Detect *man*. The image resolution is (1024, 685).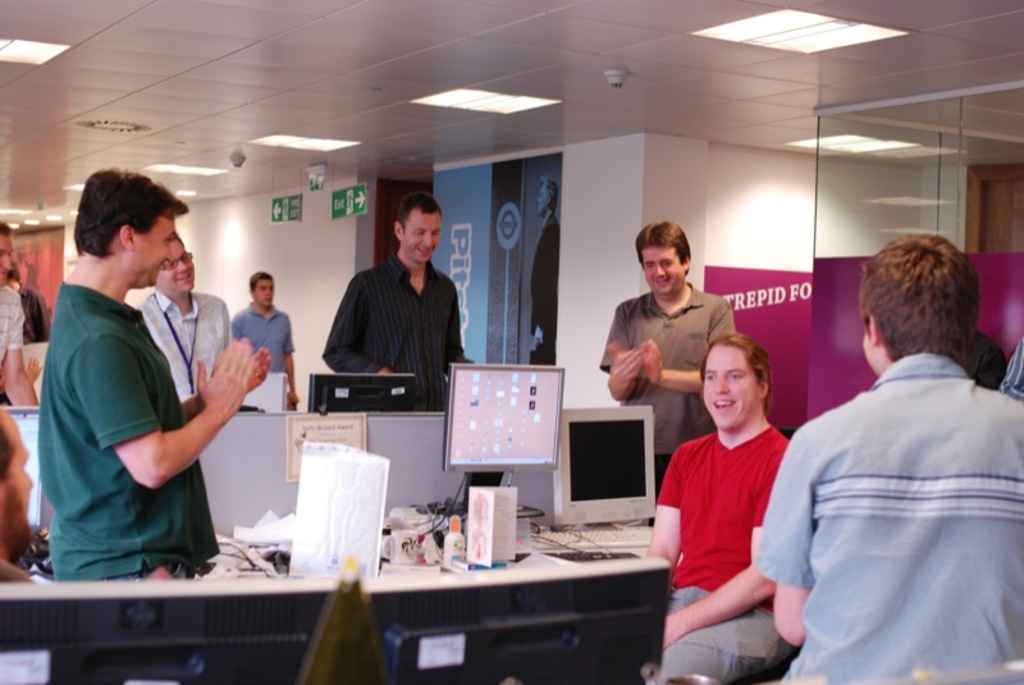
box(142, 229, 238, 406).
